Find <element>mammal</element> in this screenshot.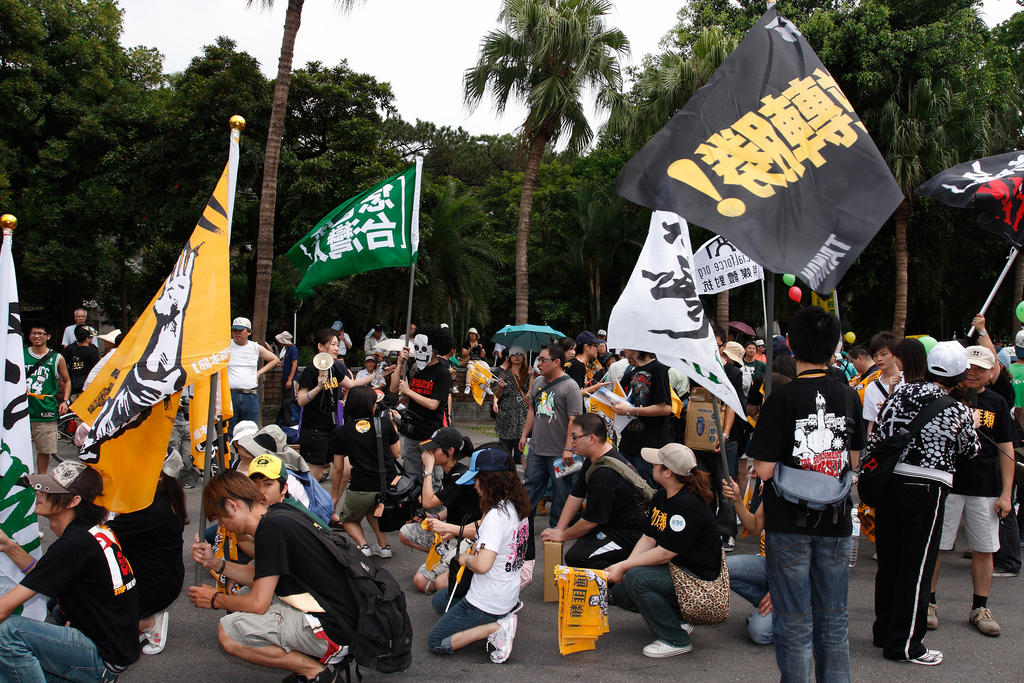
The bounding box for <element>mammal</element> is [x1=743, y1=304, x2=867, y2=682].
